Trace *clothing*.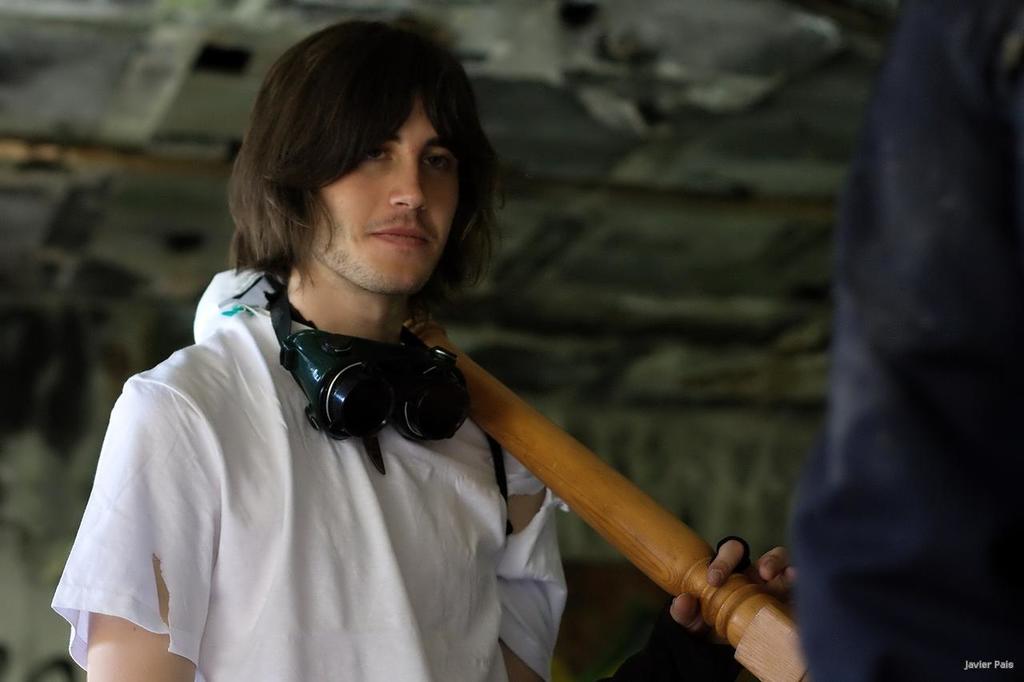
Traced to 789,2,1023,677.
